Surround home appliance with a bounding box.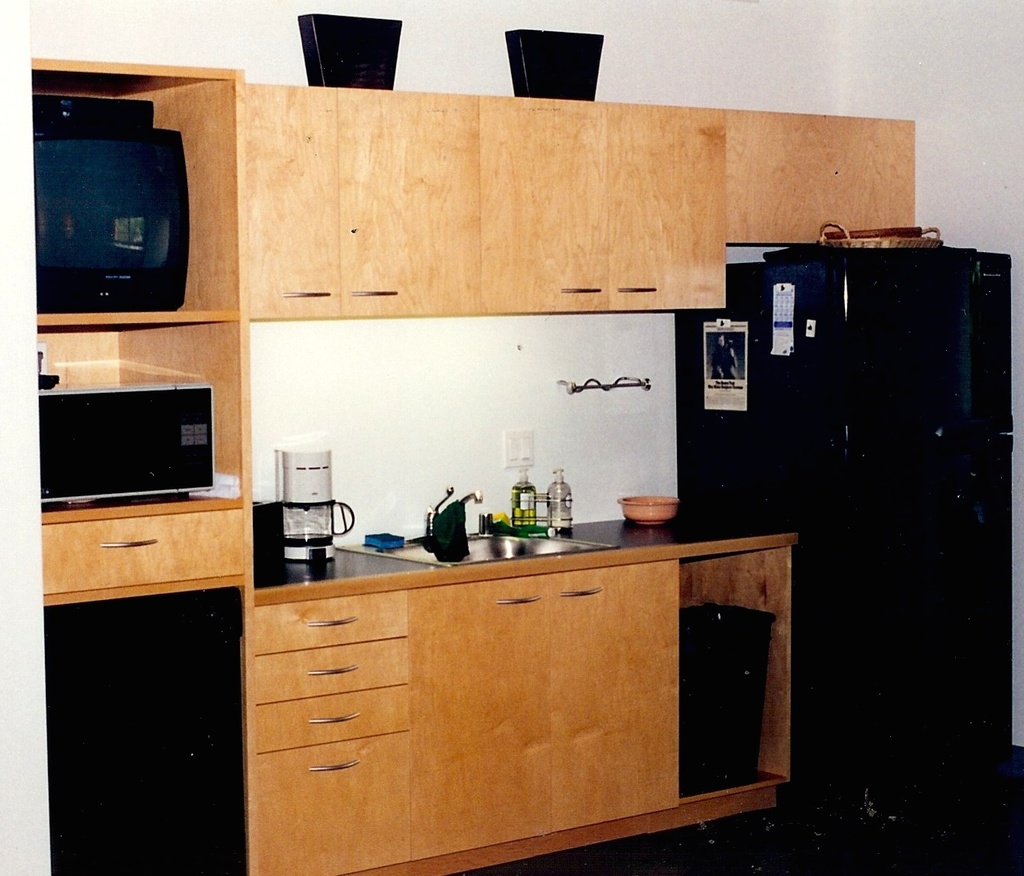
(left=38, top=384, right=219, bottom=515).
